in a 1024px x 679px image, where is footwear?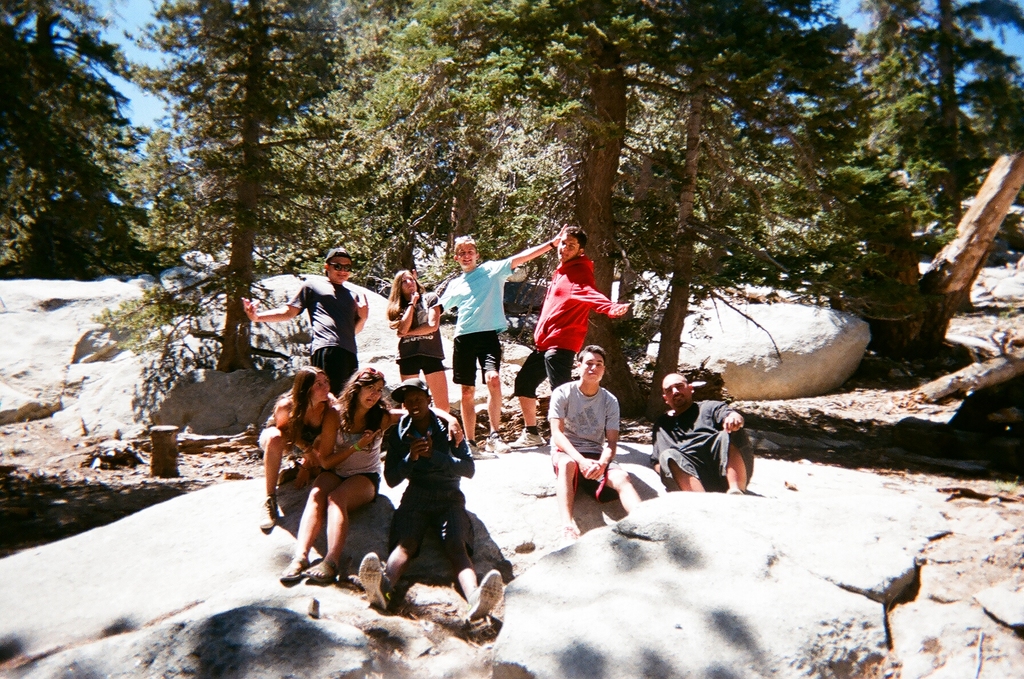
Rect(465, 442, 484, 460).
